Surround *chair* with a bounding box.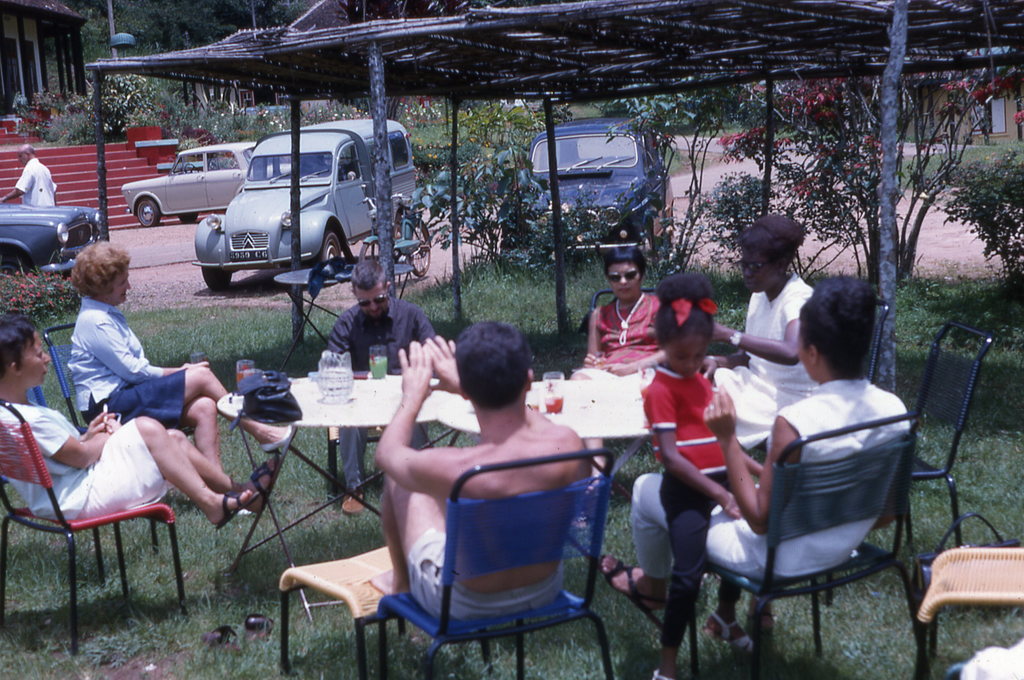
box(0, 396, 191, 656).
